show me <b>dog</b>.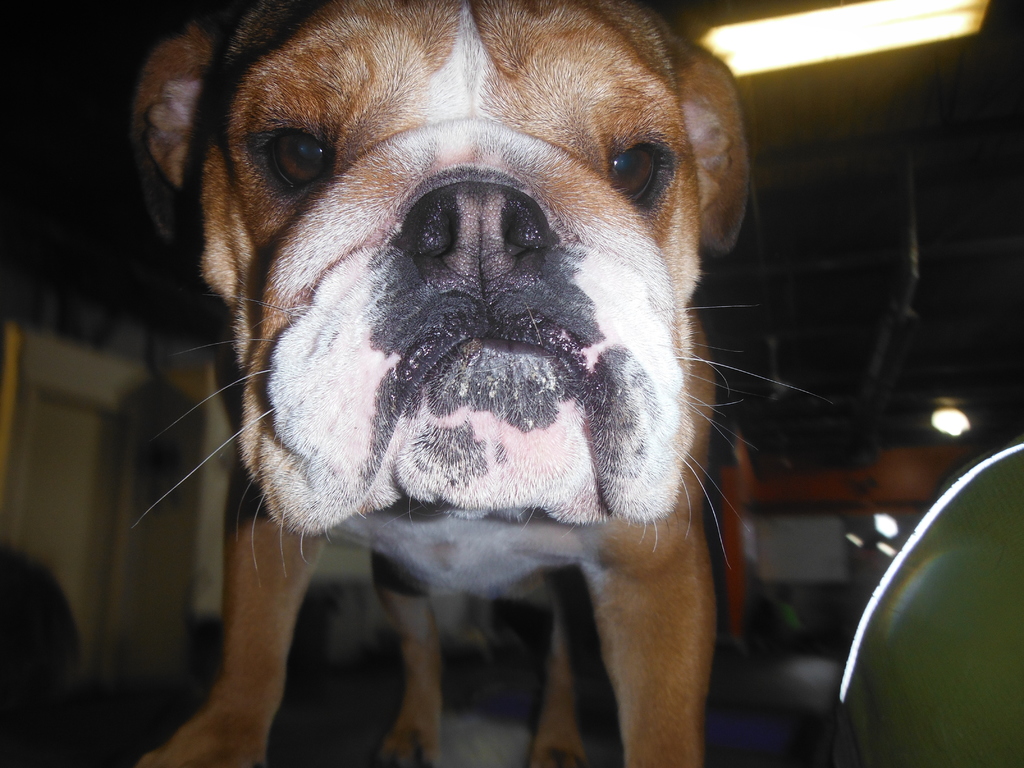
<b>dog</b> is here: [131, 0, 851, 767].
